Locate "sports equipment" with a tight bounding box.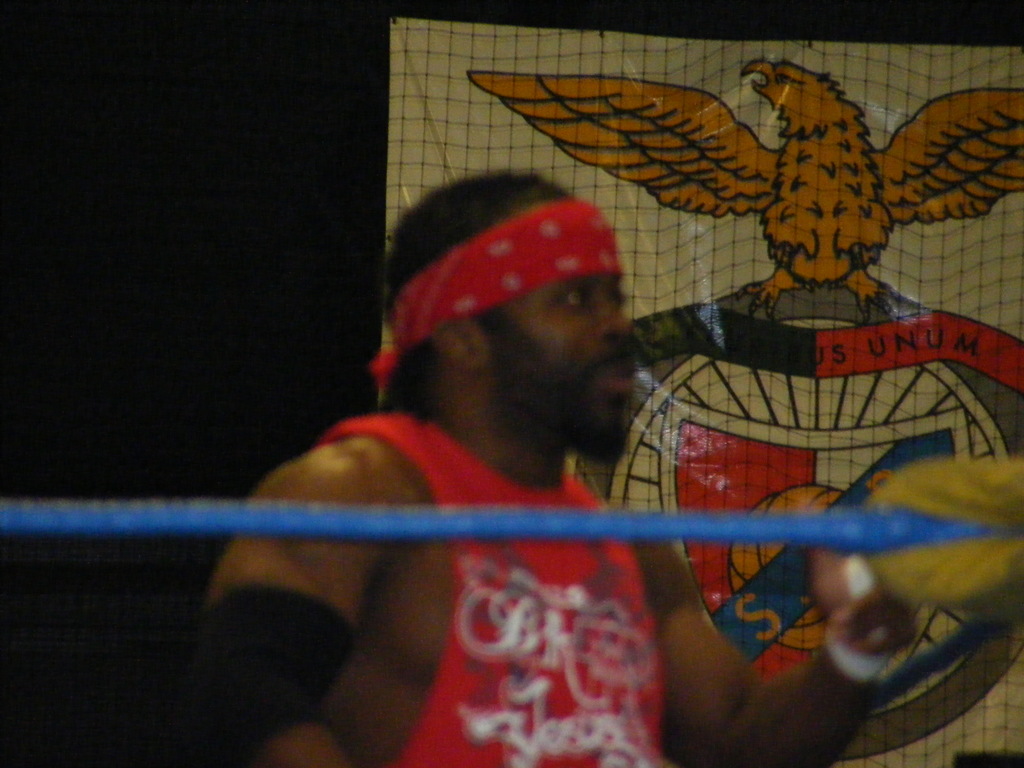
rect(0, 0, 1023, 767).
